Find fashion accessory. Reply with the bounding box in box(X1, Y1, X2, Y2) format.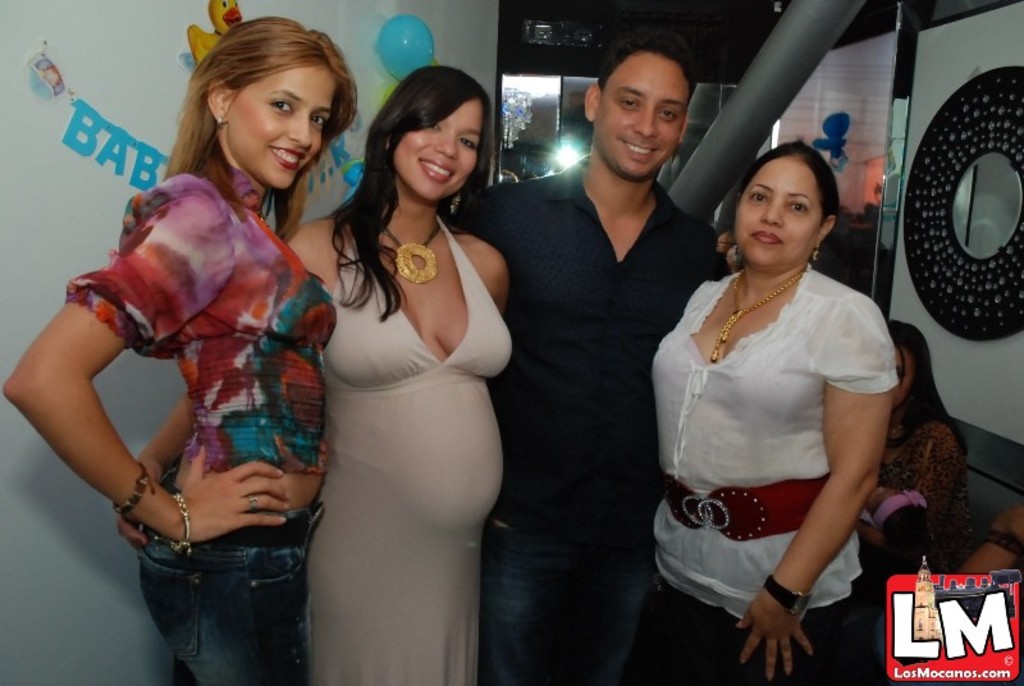
box(119, 466, 154, 513).
